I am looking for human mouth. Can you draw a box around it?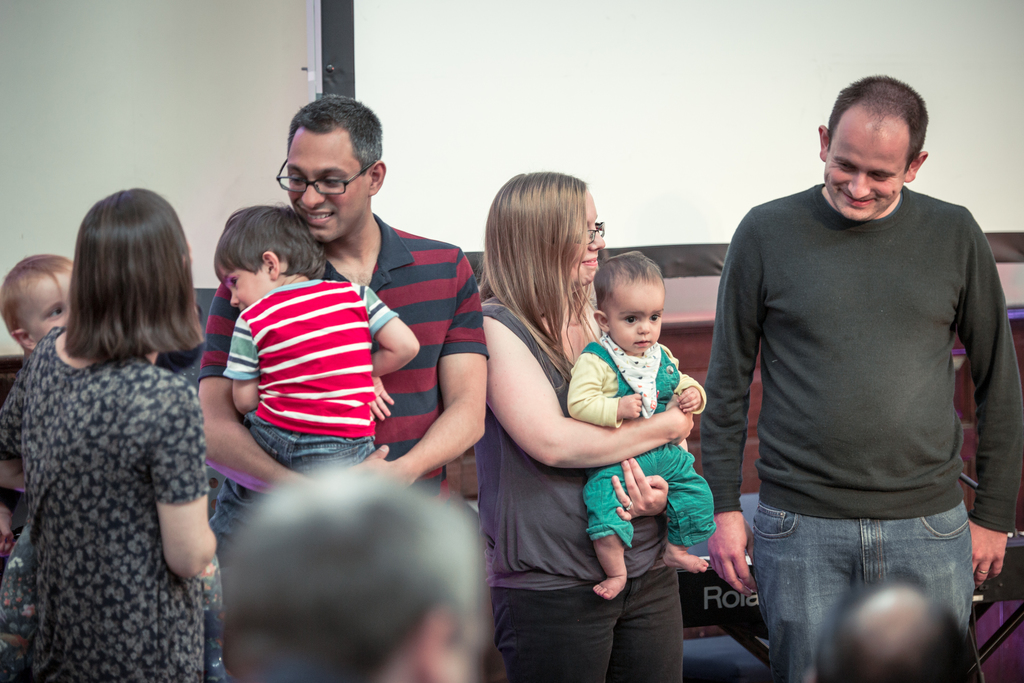
Sure, the bounding box is x1=635 y1=340 x2=652 y2=347.
